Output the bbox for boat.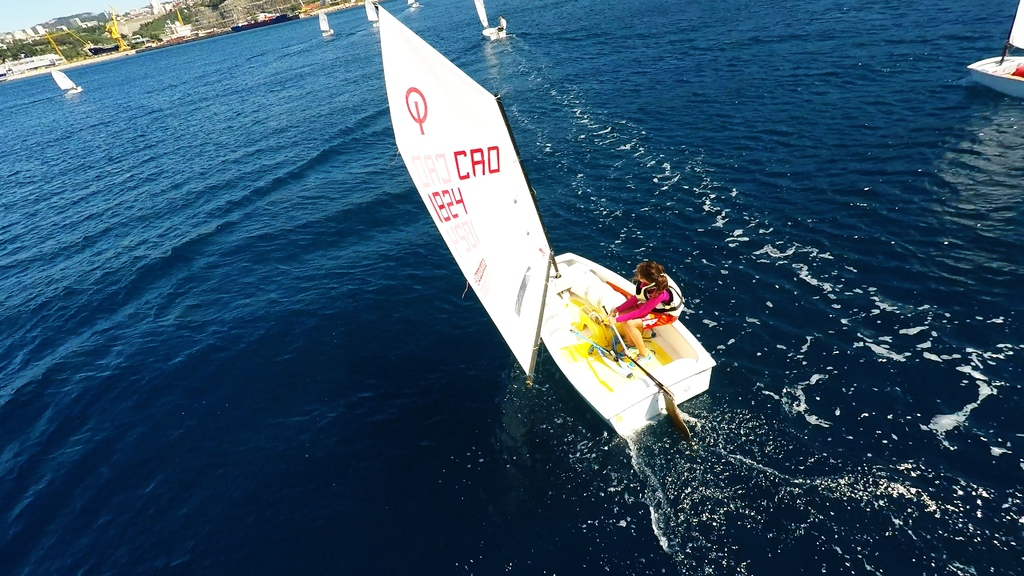
[x1=319, y1=12, x2=334, y2=36].
